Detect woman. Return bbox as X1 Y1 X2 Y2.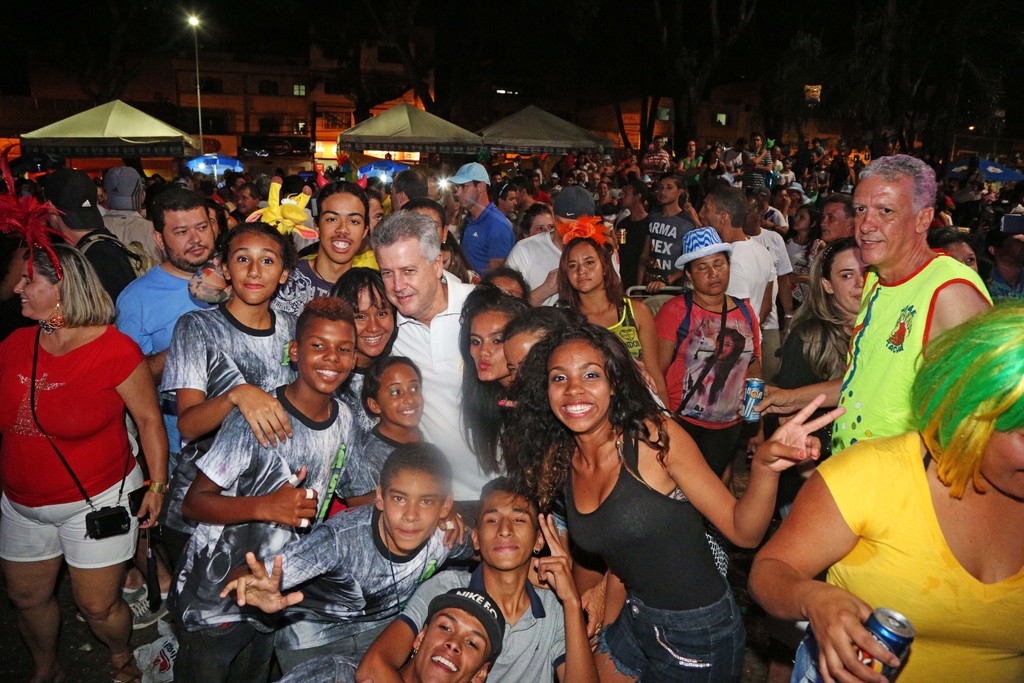
506 313 847 682.
